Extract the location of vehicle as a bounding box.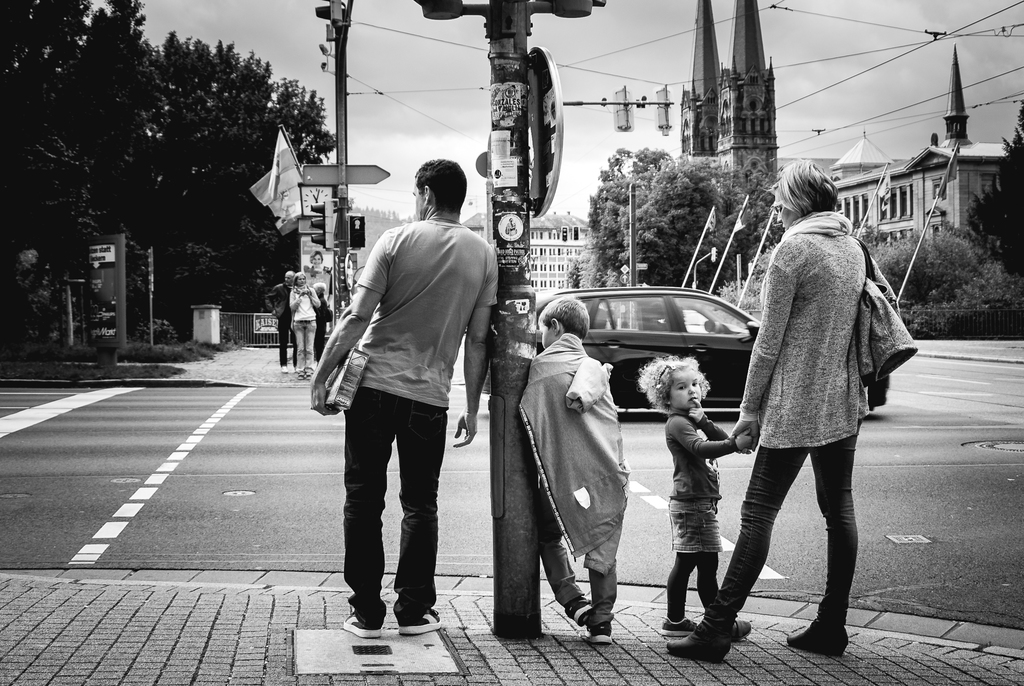
{"x1": 479, "y1": 284, "x2": 889, "y2": 417}.
